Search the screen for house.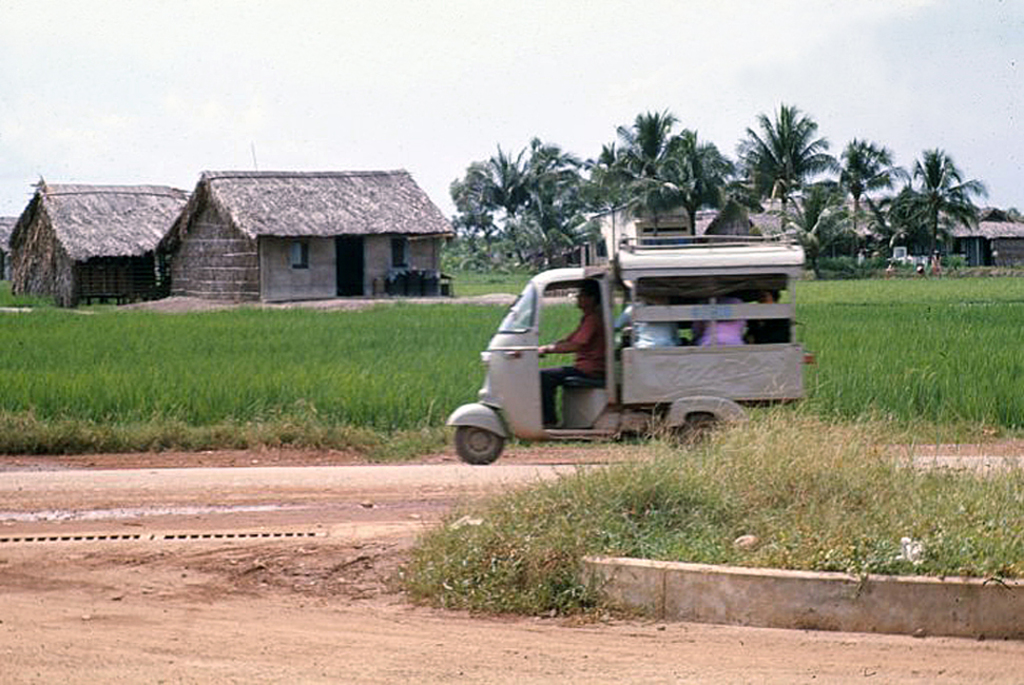
Found at Rect(584, 206, 690, 263).
